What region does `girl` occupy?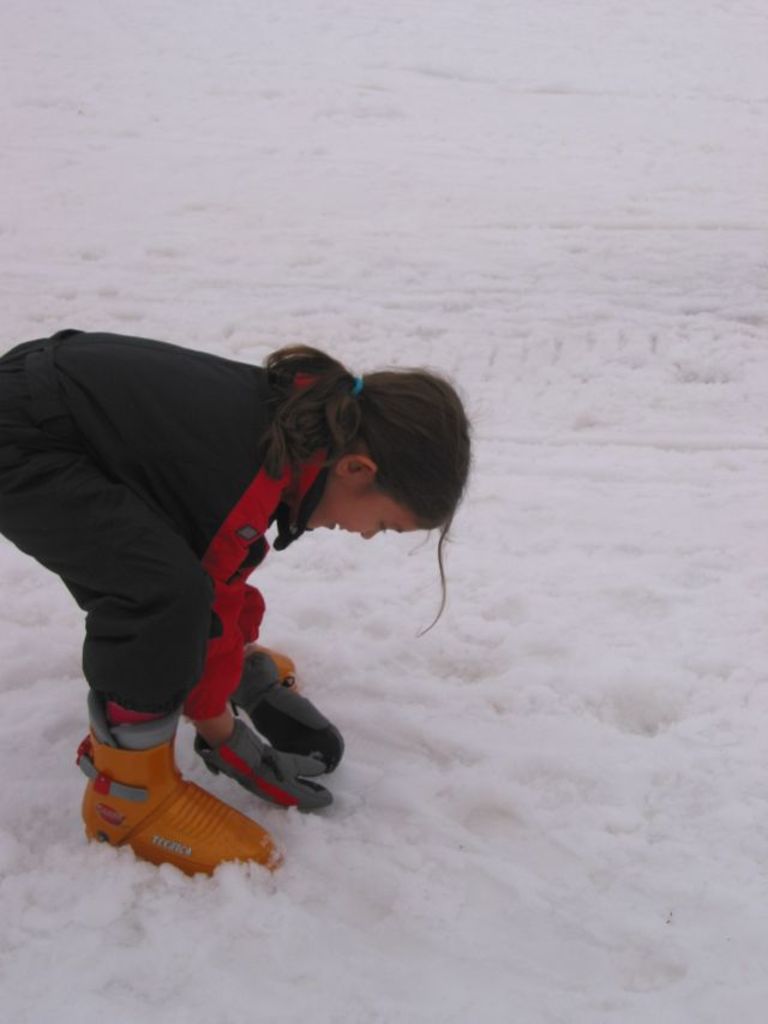
box=[1, 321, 470, 882].
